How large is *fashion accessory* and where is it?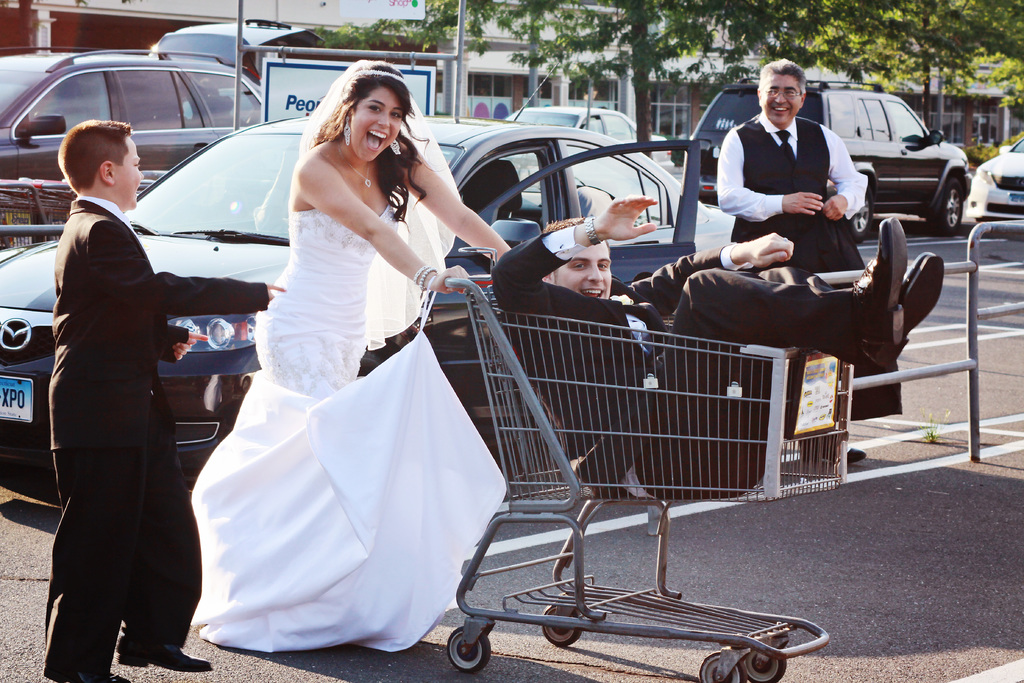
Bounding box: 417,267,438,286.
